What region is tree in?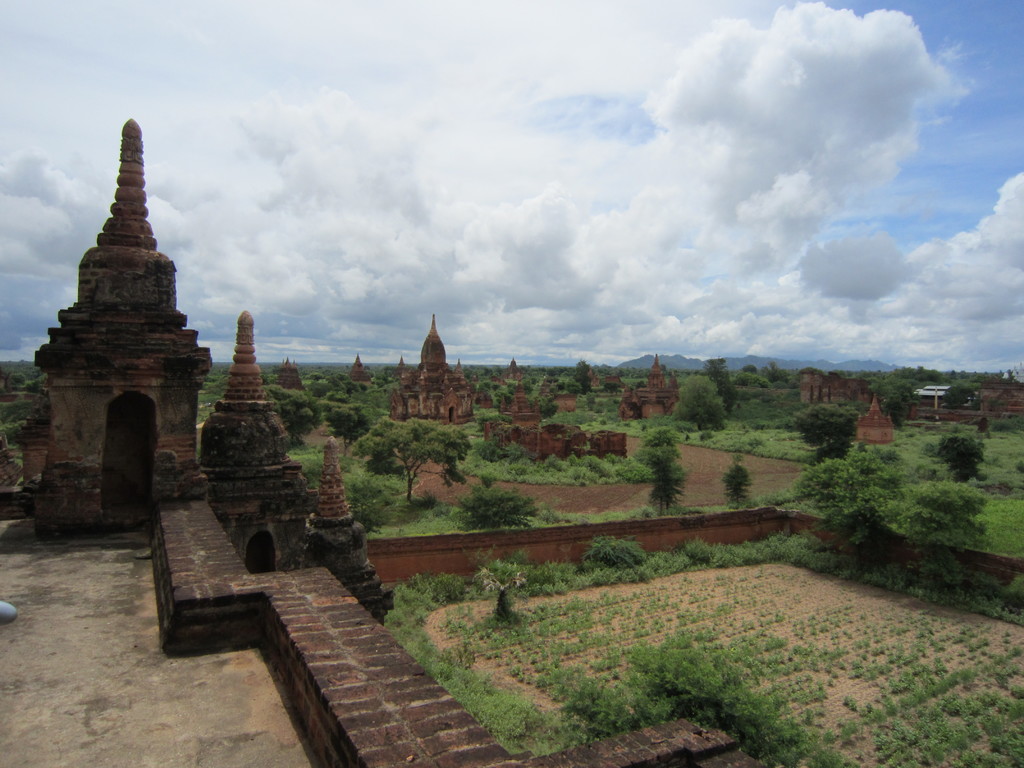
[left=801, top=449, right=904, bottom=561].
